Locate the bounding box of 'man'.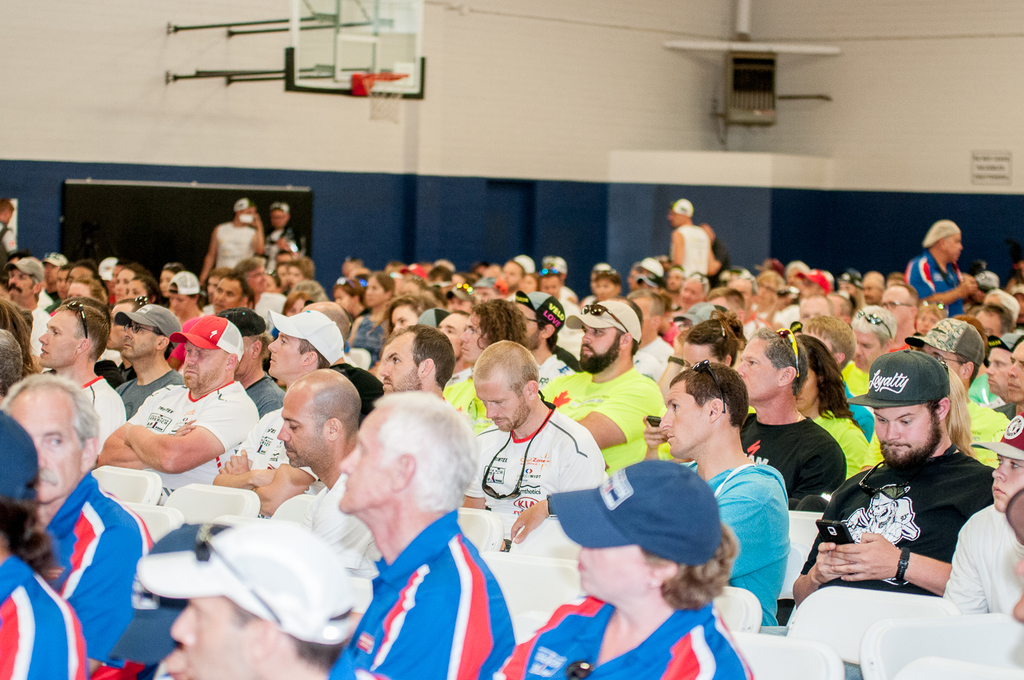
Bounding box: [left=203, top=194, right=260, bottom=281].
